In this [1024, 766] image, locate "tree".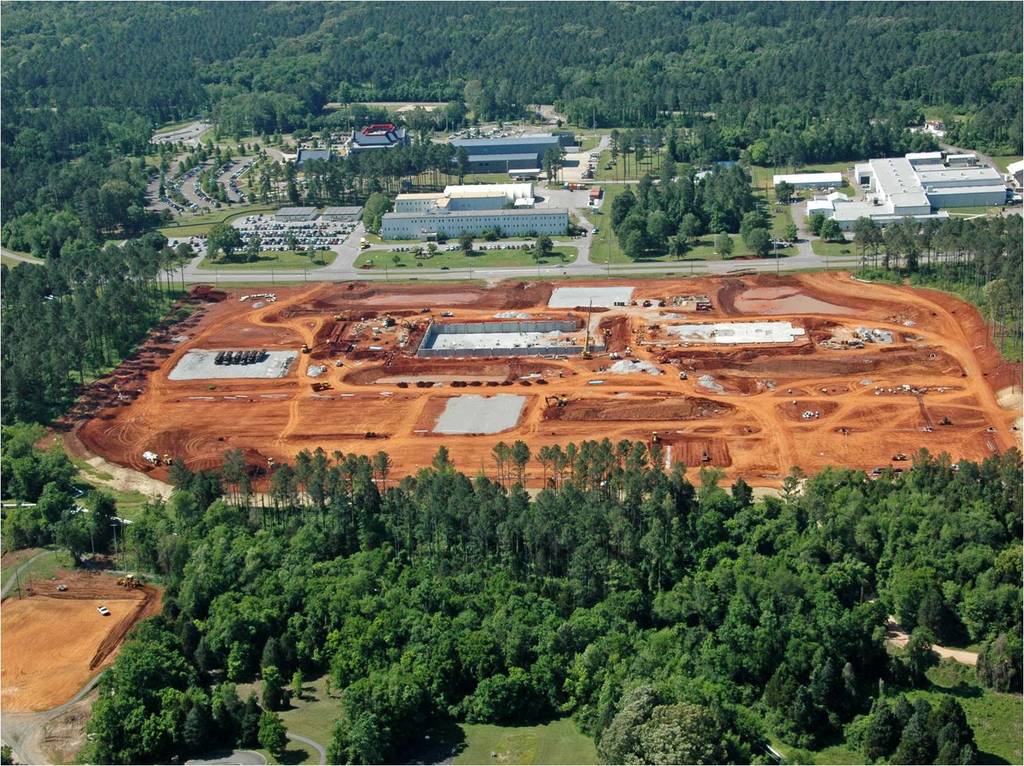
Bounding box: rect(626, 227, 648, 257).
